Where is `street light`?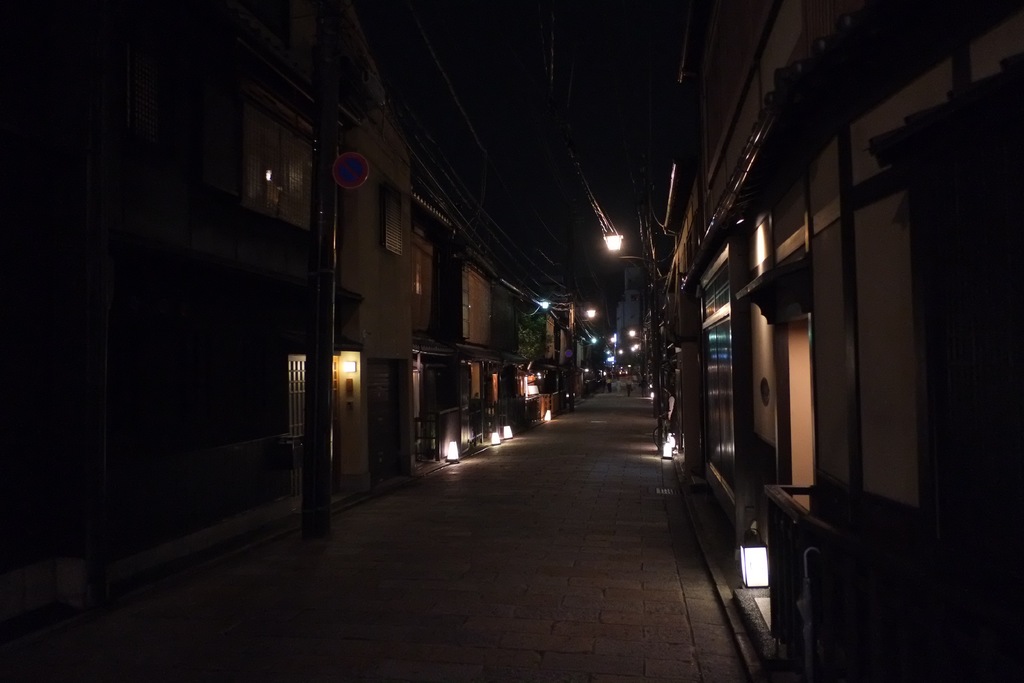
bbox=(568, 302, 596, 413).
